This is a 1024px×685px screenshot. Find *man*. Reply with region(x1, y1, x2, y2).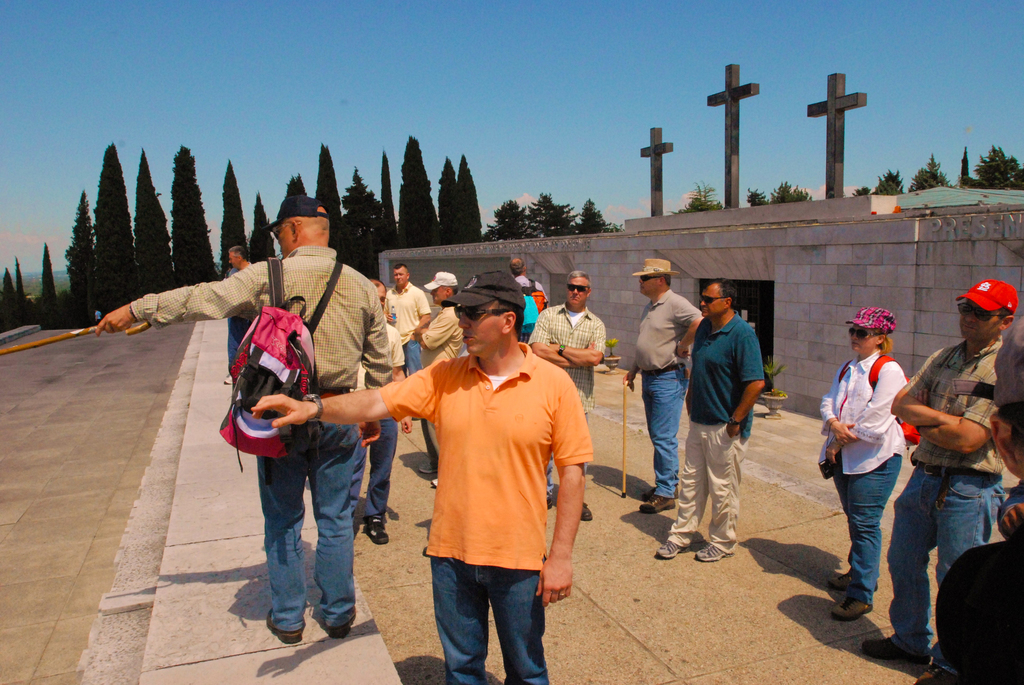
region(389, 264, 426, 375).
